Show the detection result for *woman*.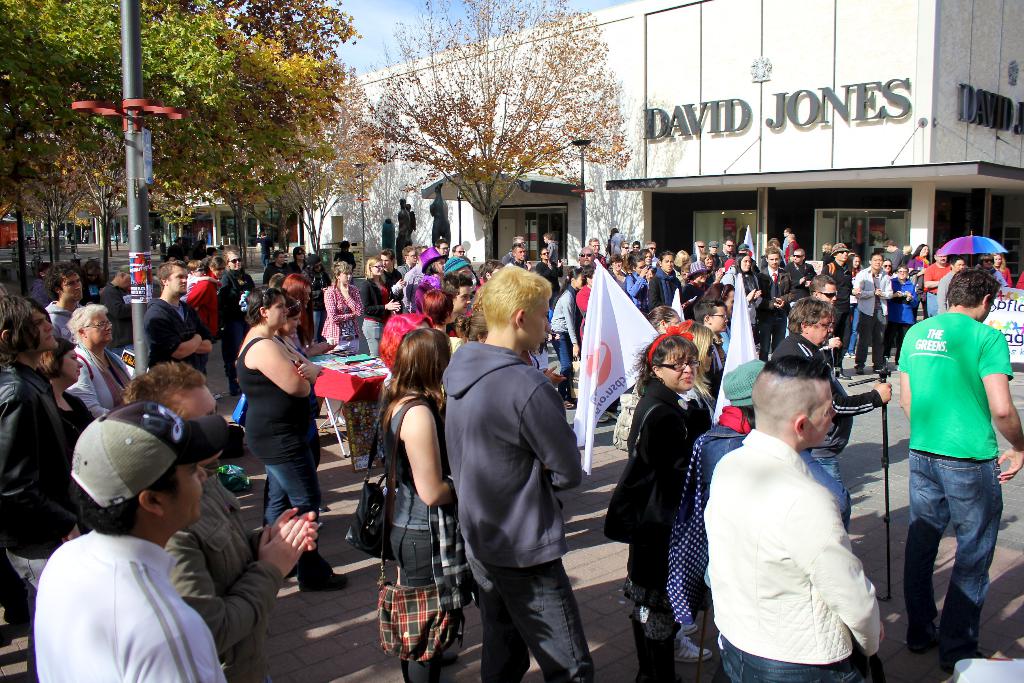
413 285 456 352.
